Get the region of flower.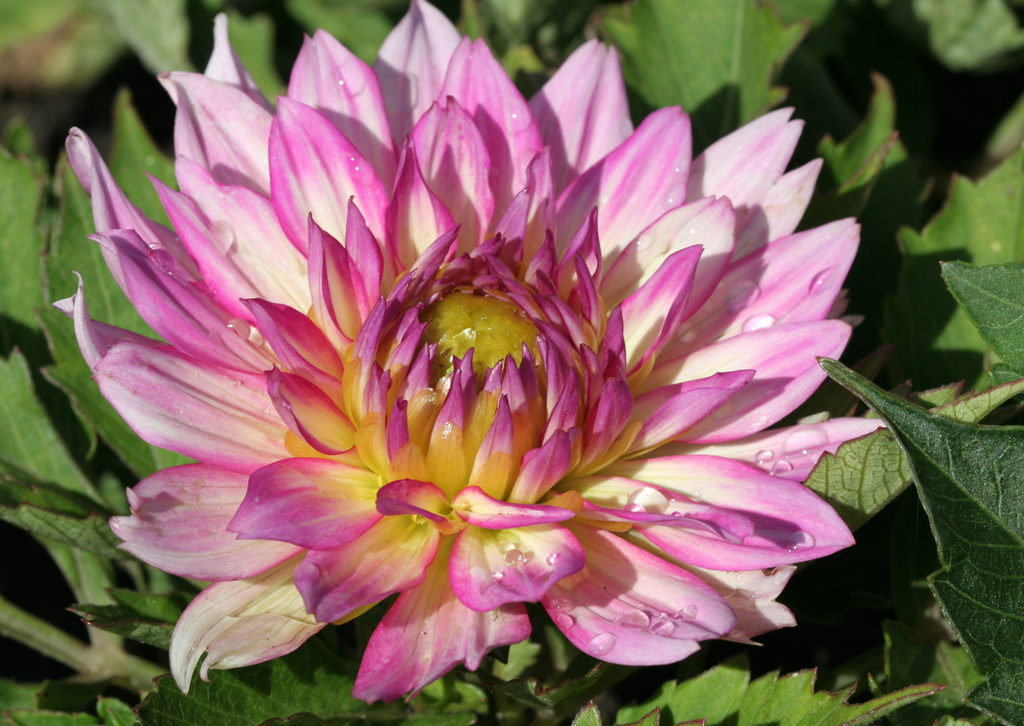
left=45, top=0, right=888, bottom=704.
